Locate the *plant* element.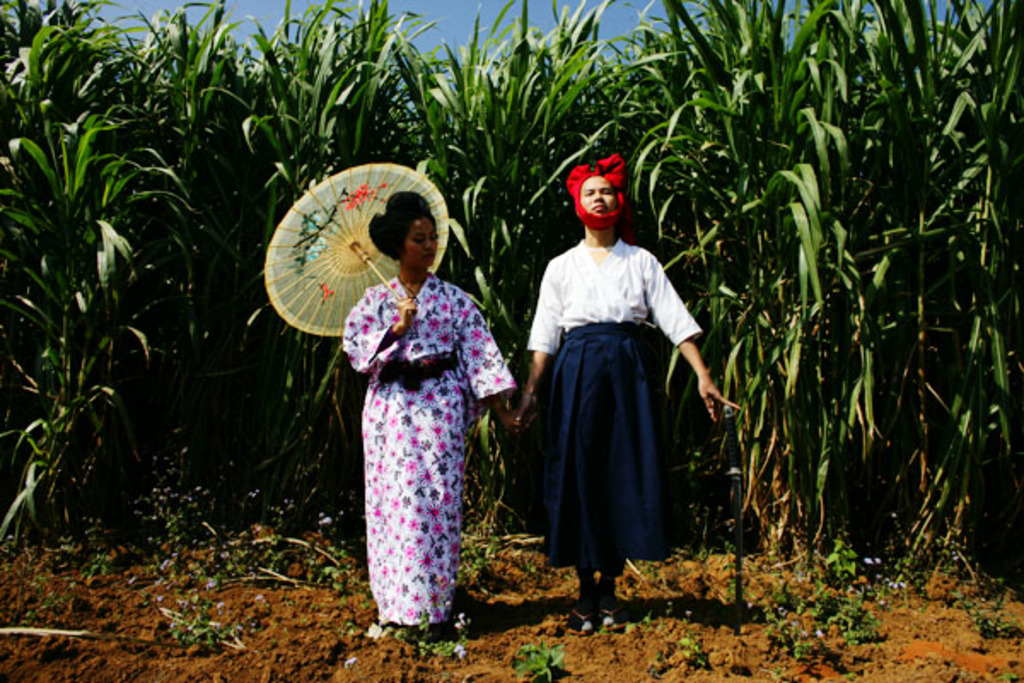
Element bbox: 961, 587, 1021, 639.
